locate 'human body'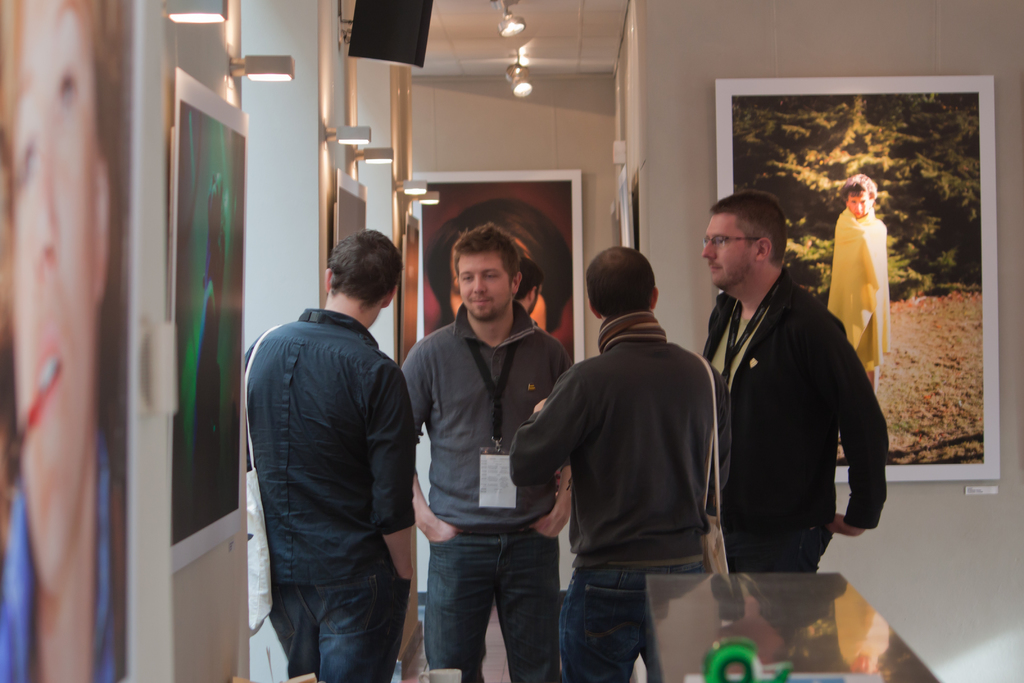
BBox(237, 229, 415, 682)
